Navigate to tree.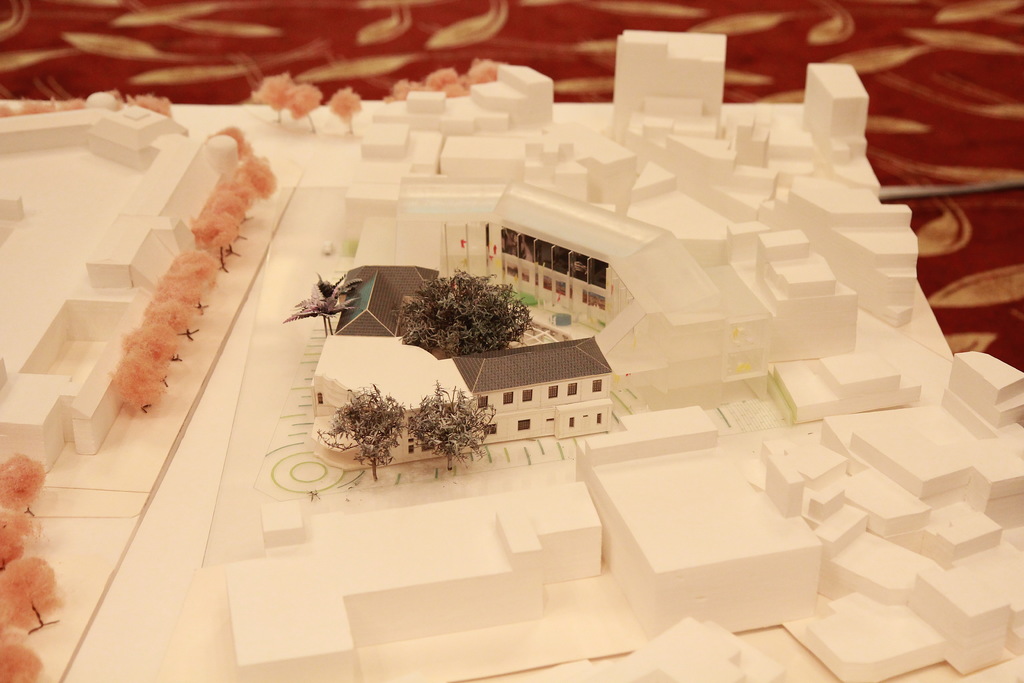
Navigation target: x1=388 y1=267 x2=531 y2=365.
